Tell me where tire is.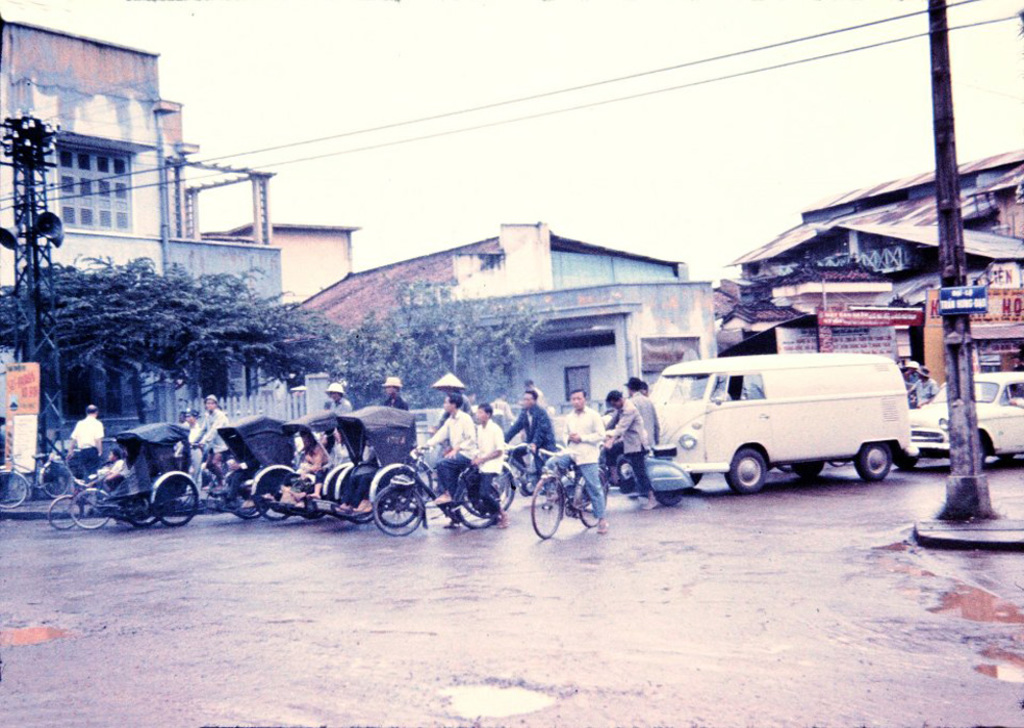
tire is at bbox=(573, 470, 612, 527).
